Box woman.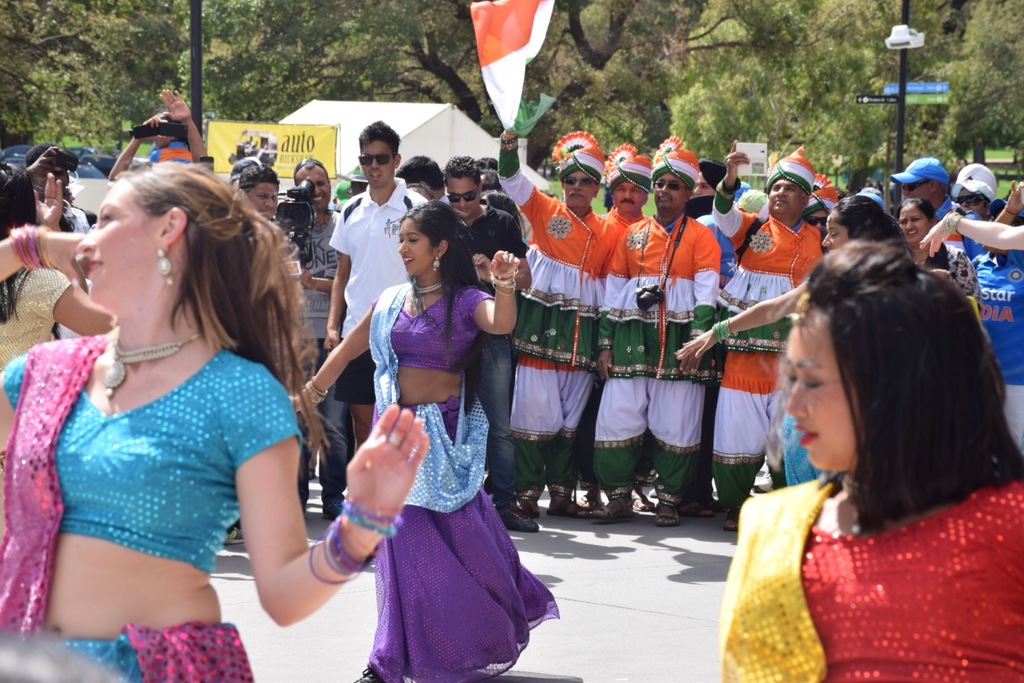
pyautogui.locateOnScreen(892, 197, 985, 308).
